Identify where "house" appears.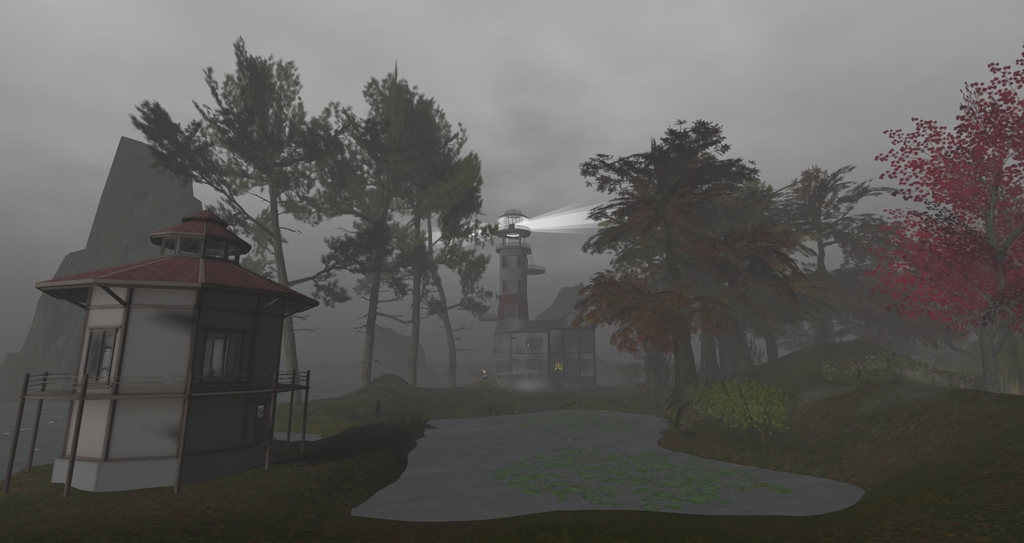
Appears at 31 200 330 502.
